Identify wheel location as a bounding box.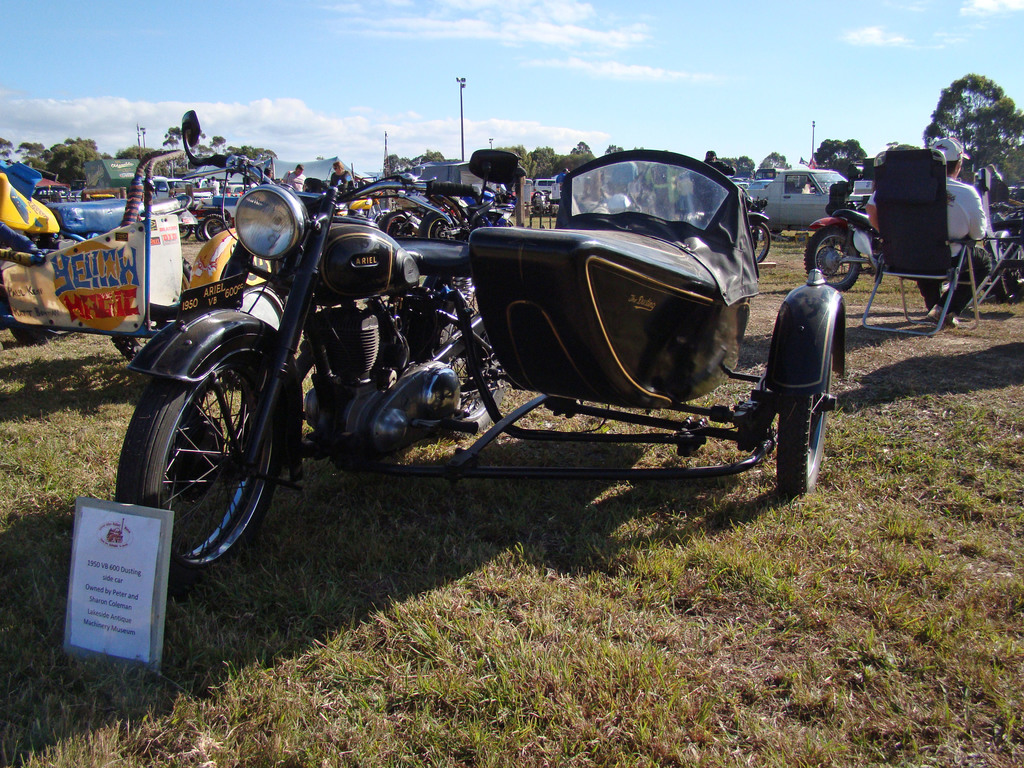
region(180, 222, 193, 239).
